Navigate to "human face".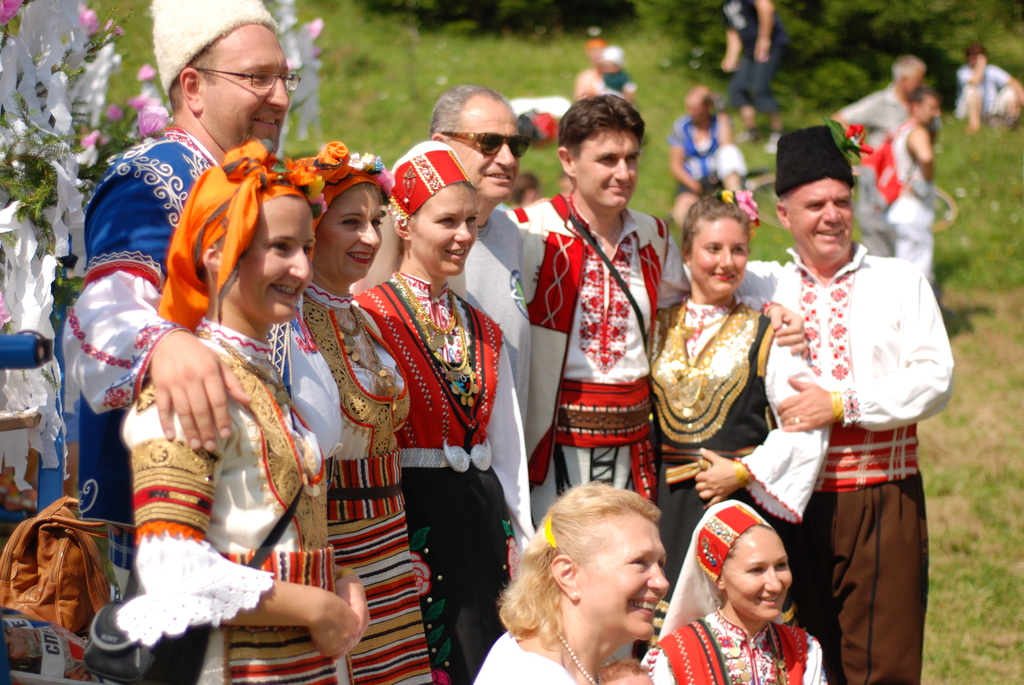
Navigation target: (x1=577, y1=512, x2=670, y2=640).
